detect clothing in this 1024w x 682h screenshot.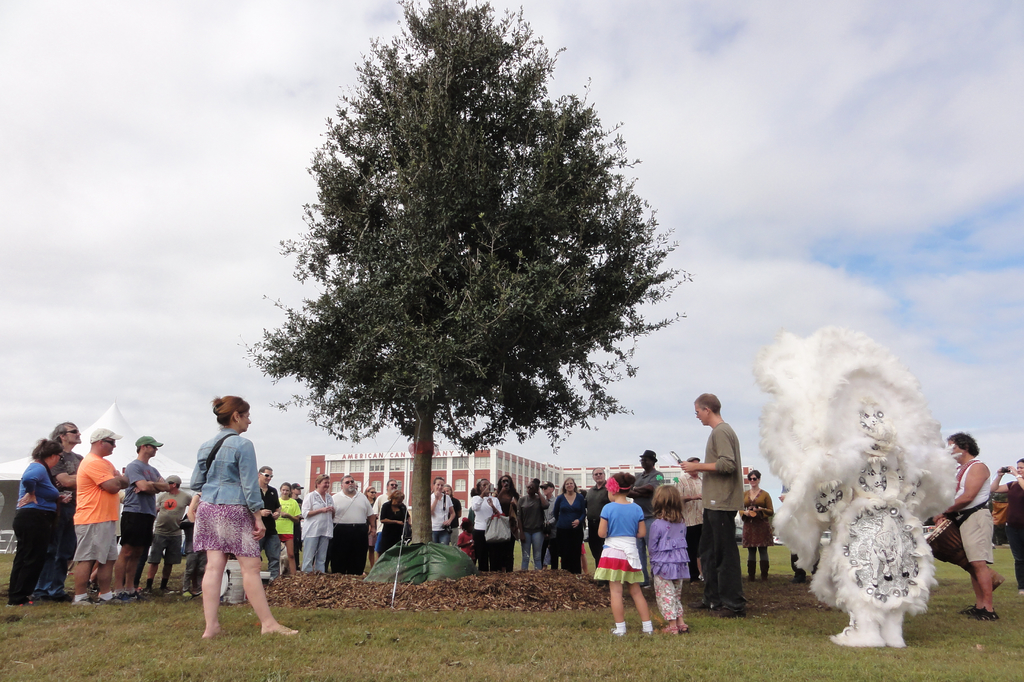
Detection: left=434, top=491, right=456, bottom=546.
